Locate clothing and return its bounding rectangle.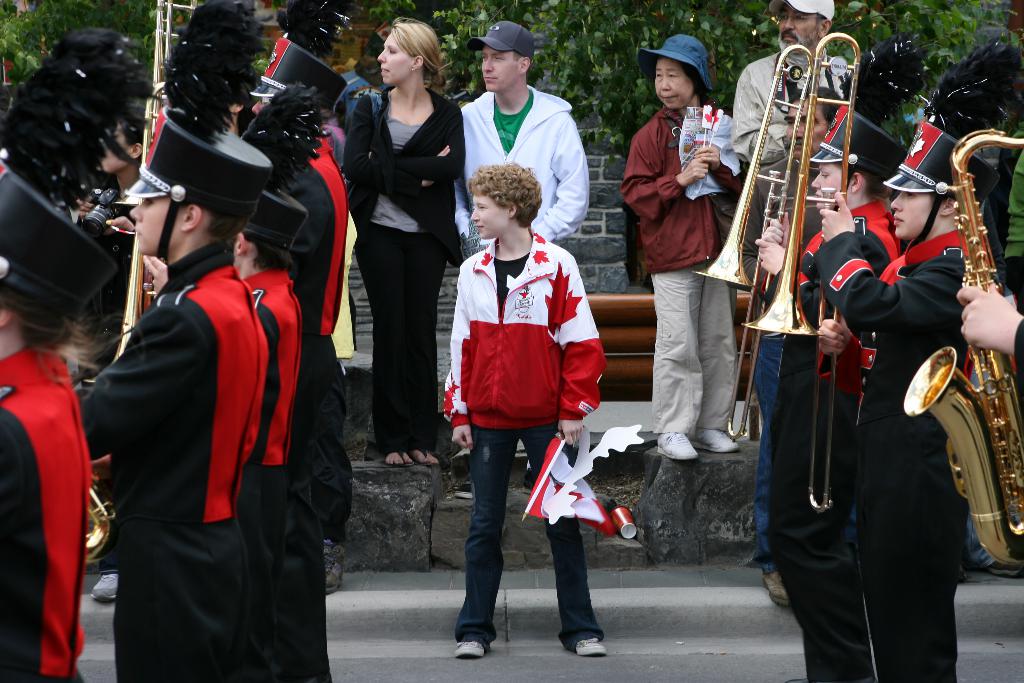
detection(228, 262, 298, 662).
